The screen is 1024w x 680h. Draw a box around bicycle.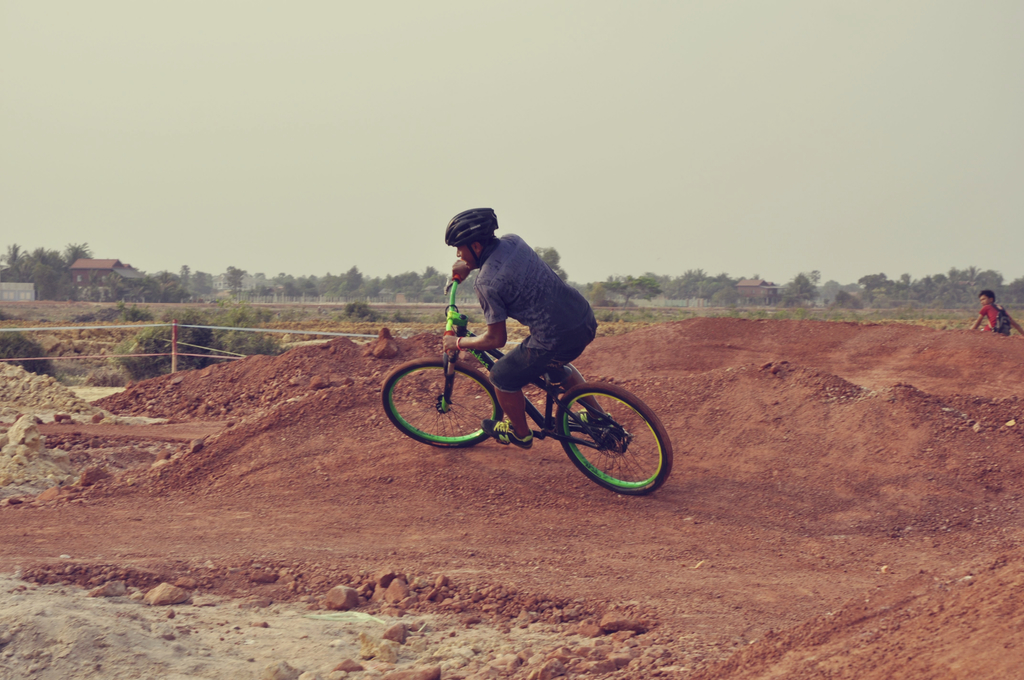
[left=372, top=299, right=692, bottom=488].
